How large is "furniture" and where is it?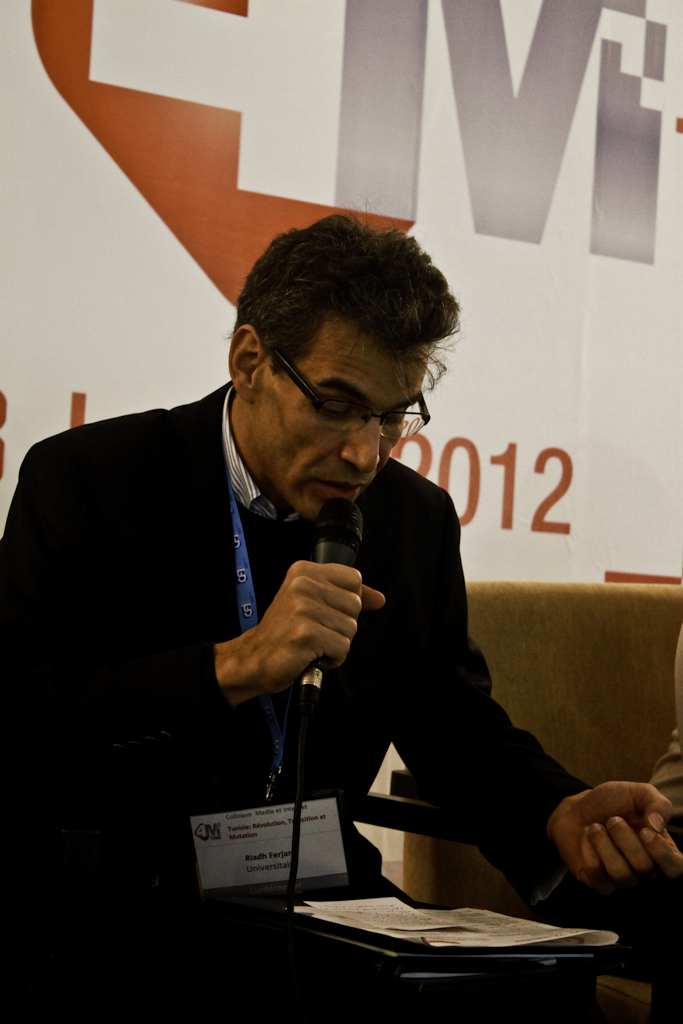
Bounding box: (left=346, top=787, right=682, bottom=1023).
